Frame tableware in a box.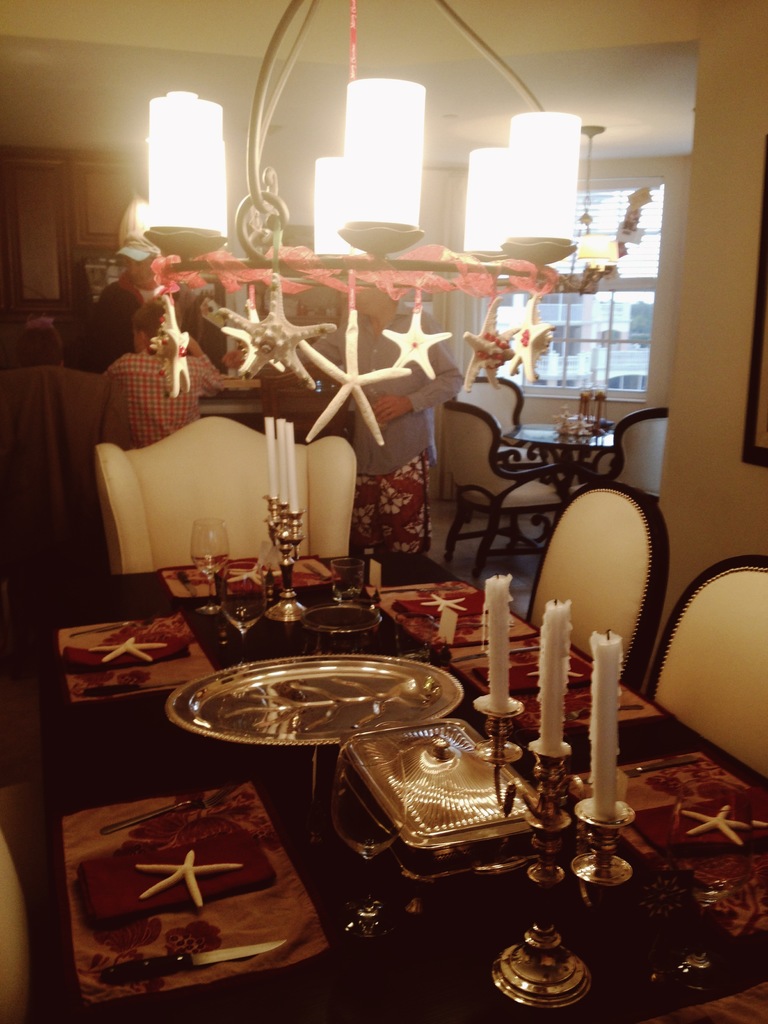
detection(188, 515, 233, 616).
